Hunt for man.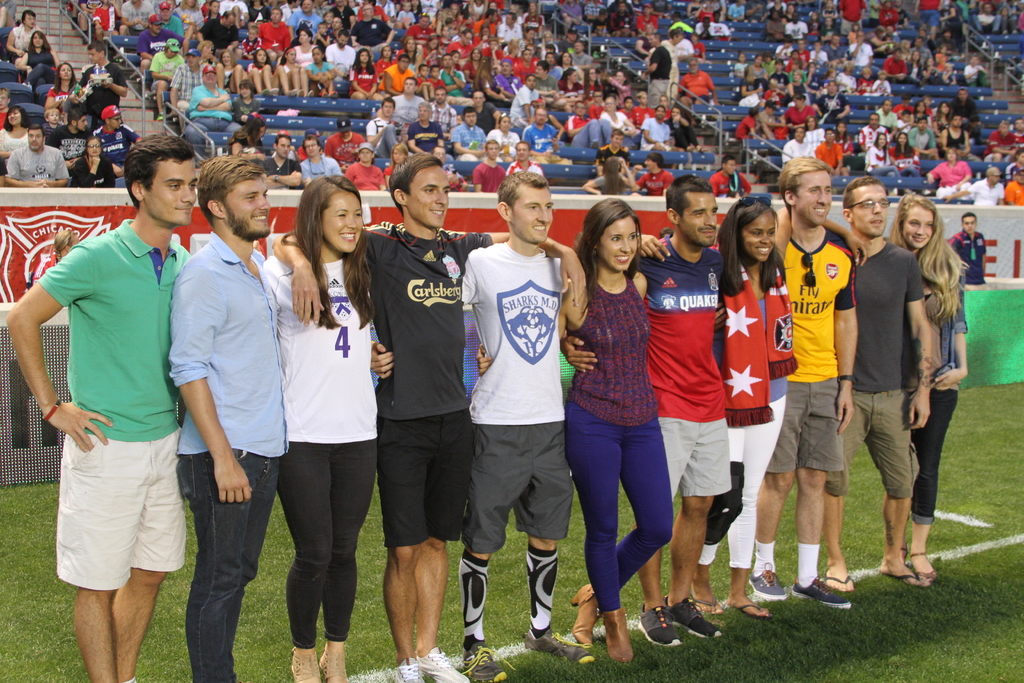
Hunted down at <box>184,64,243,150</box>.
